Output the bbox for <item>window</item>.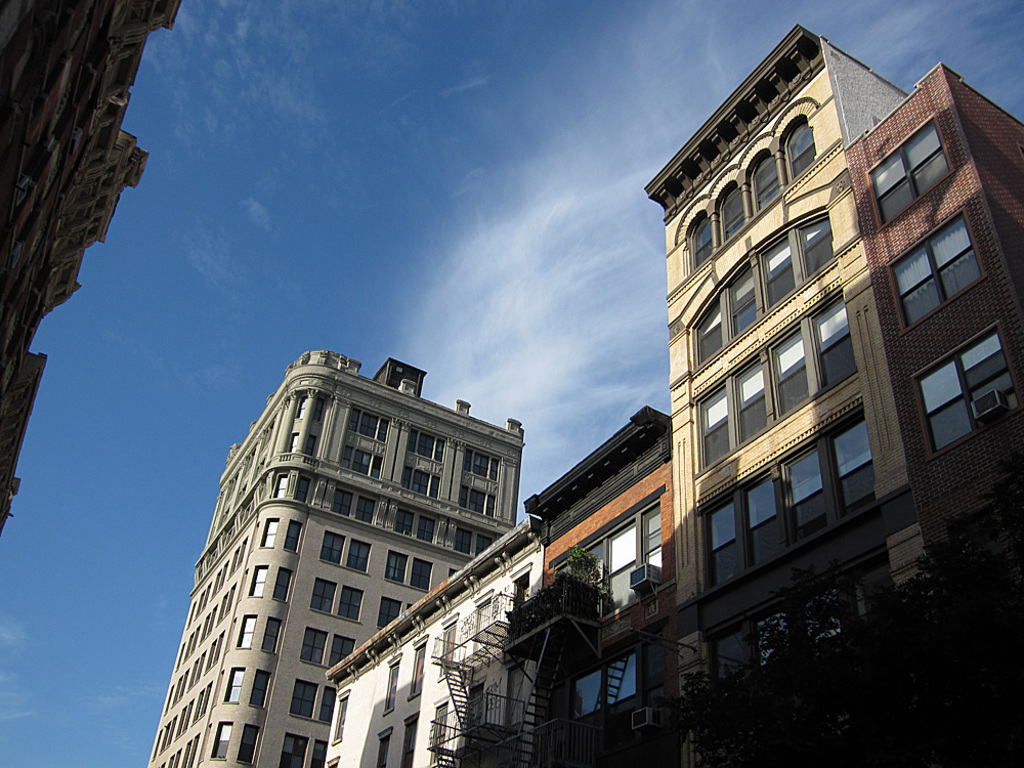
403 463 418 492.
